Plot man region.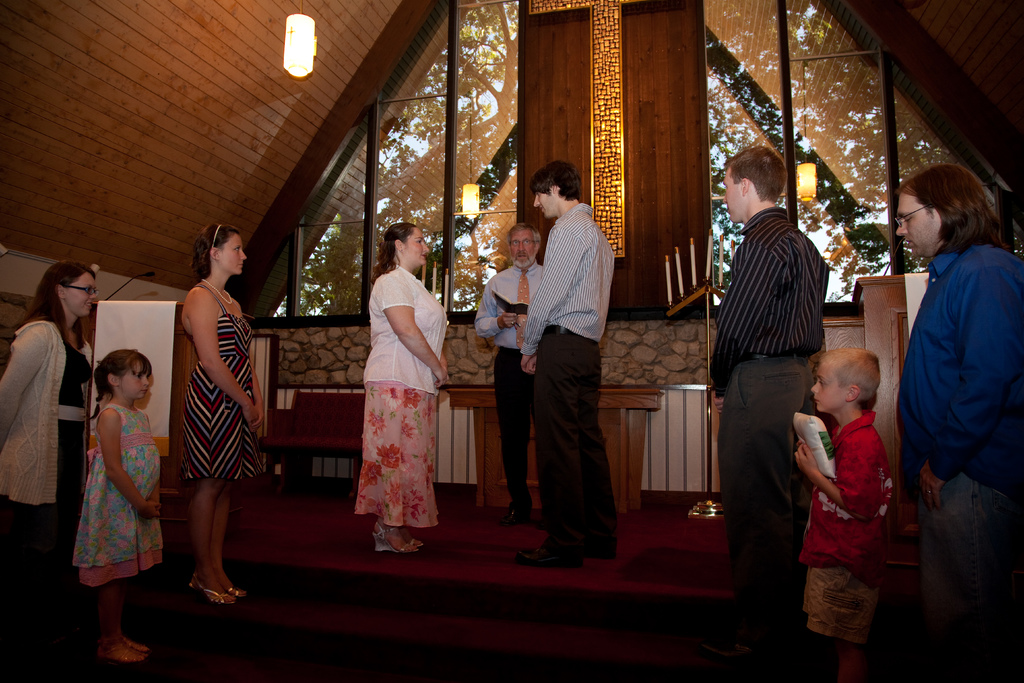
Plotted at pyautogui.locateOnScreen(707, 154, 852, 621).
